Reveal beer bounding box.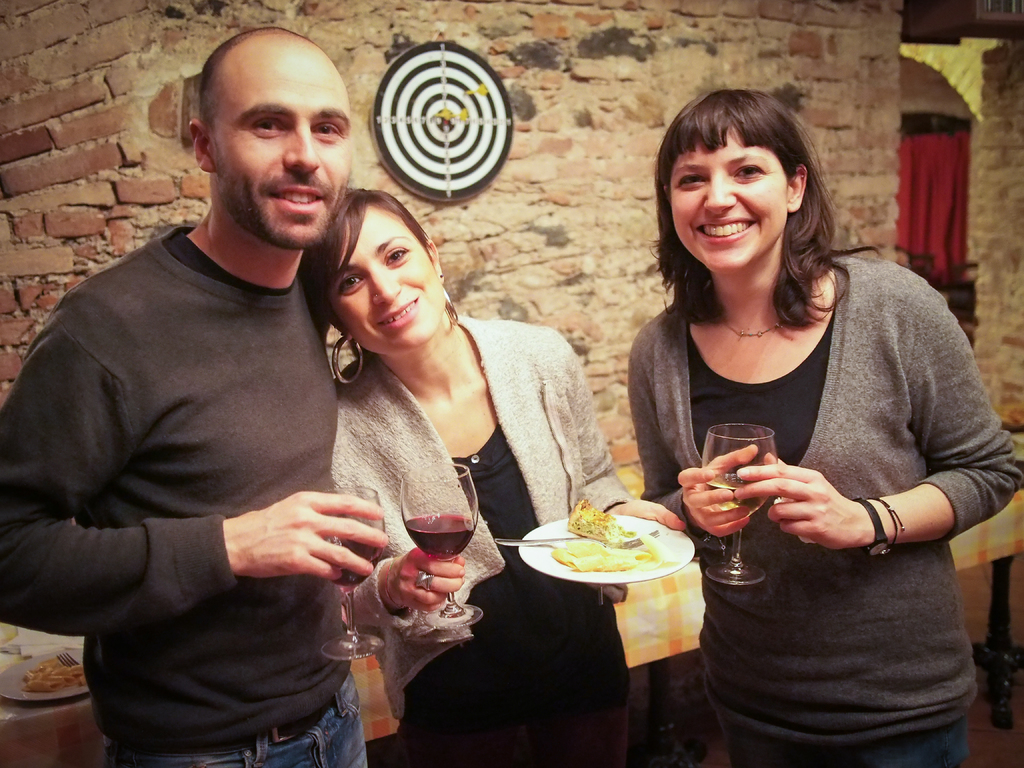
Revealed: 387,462,499,643.
